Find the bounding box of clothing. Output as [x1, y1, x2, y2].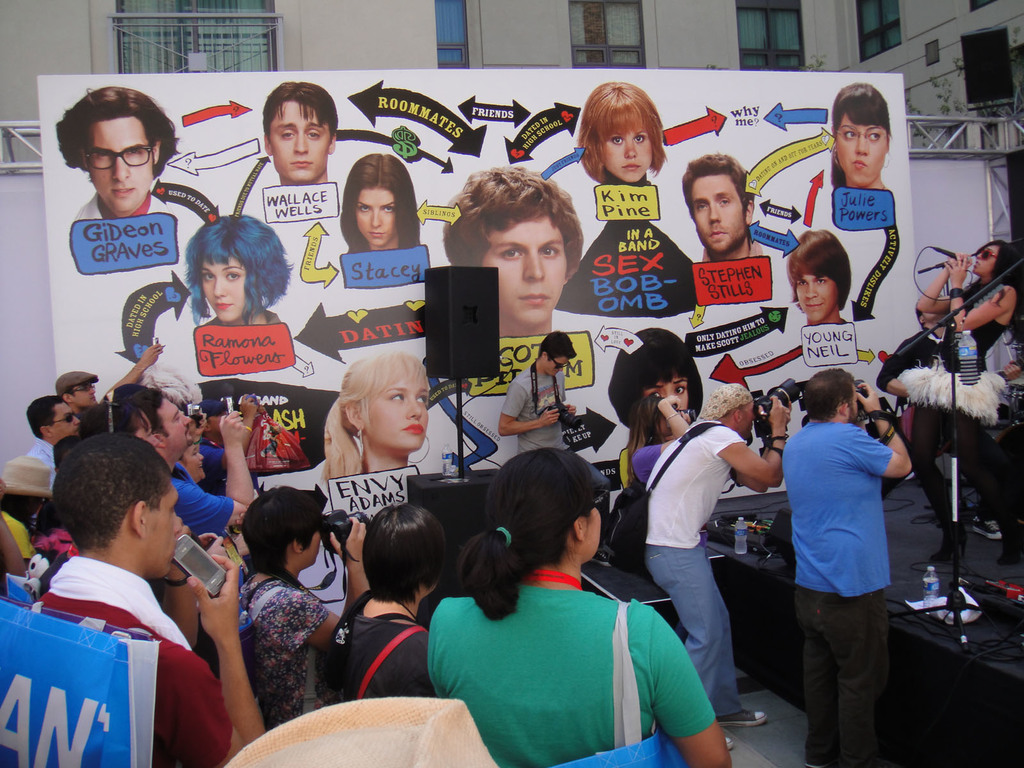
[328, 590, 429, 688].
